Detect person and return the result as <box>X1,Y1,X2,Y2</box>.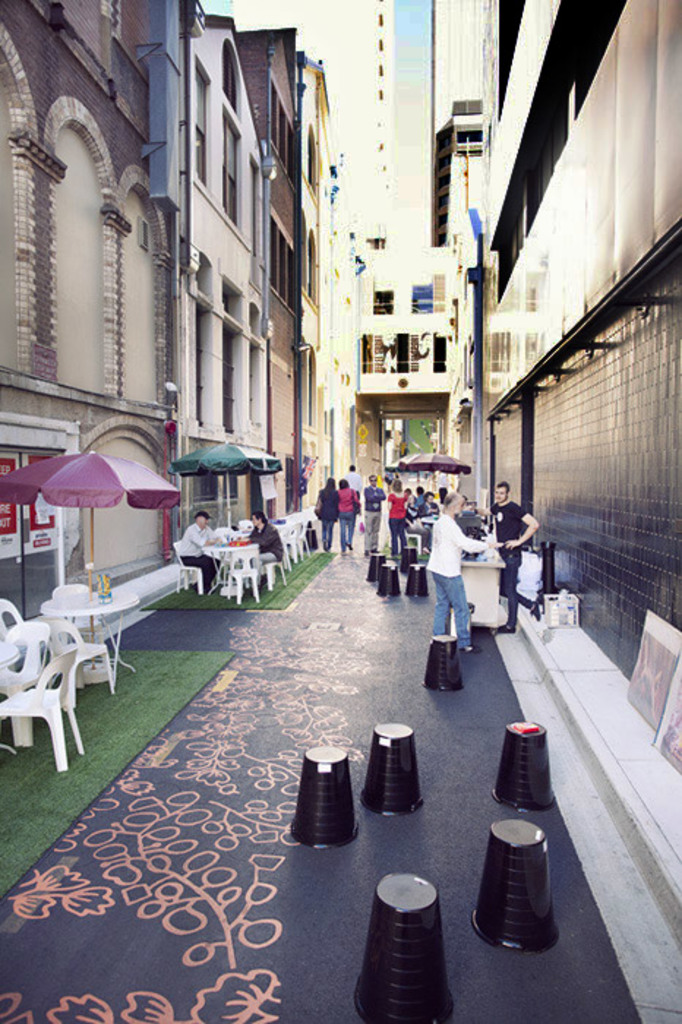
<box>331,481,356,549</box>.
